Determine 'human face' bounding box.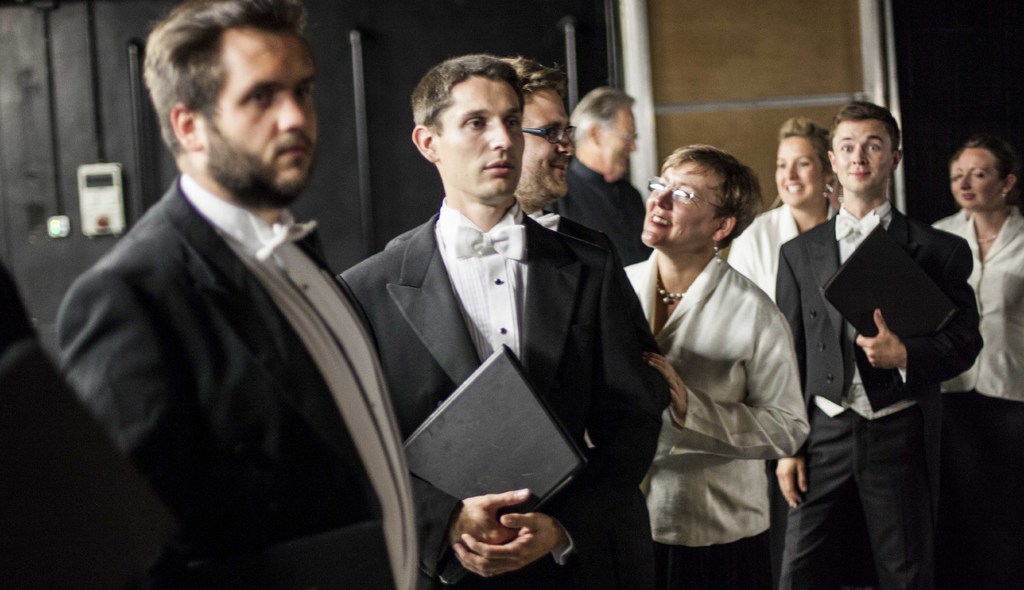
Determined: rect(435, 81, 527, 193).
